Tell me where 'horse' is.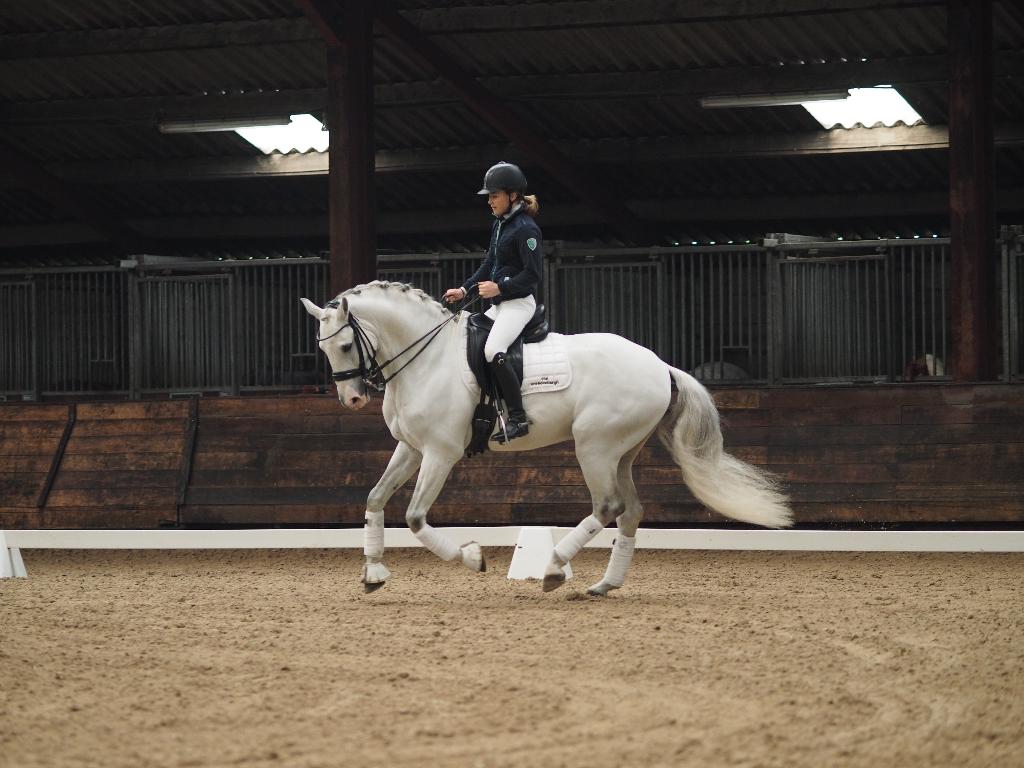
'horse' is at crop(297, 276, 800, 600).
